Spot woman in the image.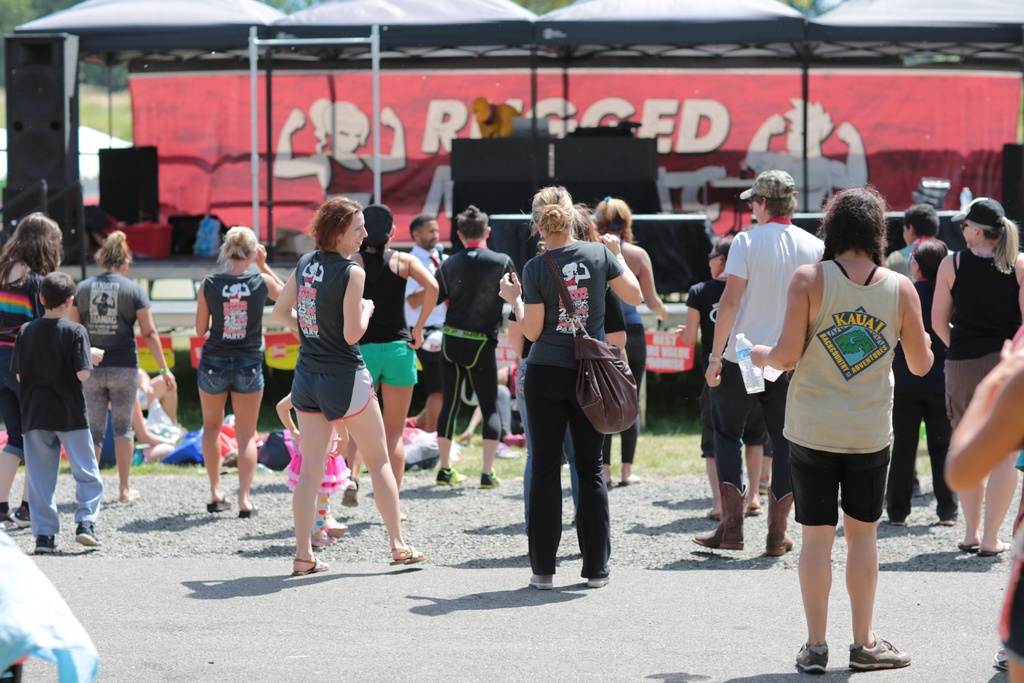
woman found at l=197, t=227, r=289, b=509.
